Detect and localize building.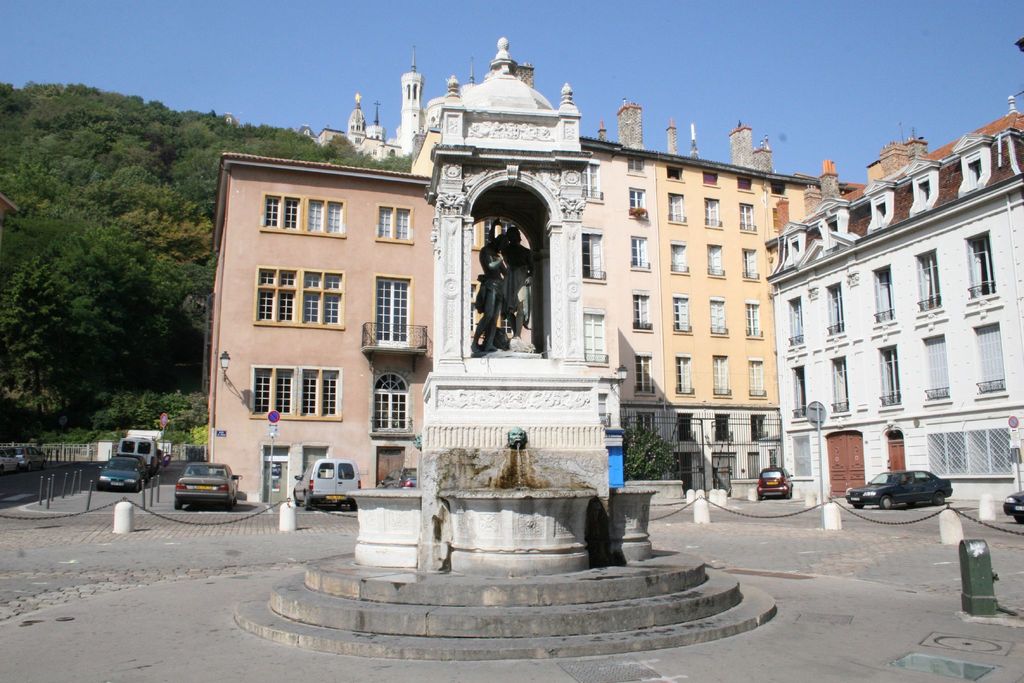
Localized at {"left": 766, "top": 92, "right": 1023, "bottom": 503}.
